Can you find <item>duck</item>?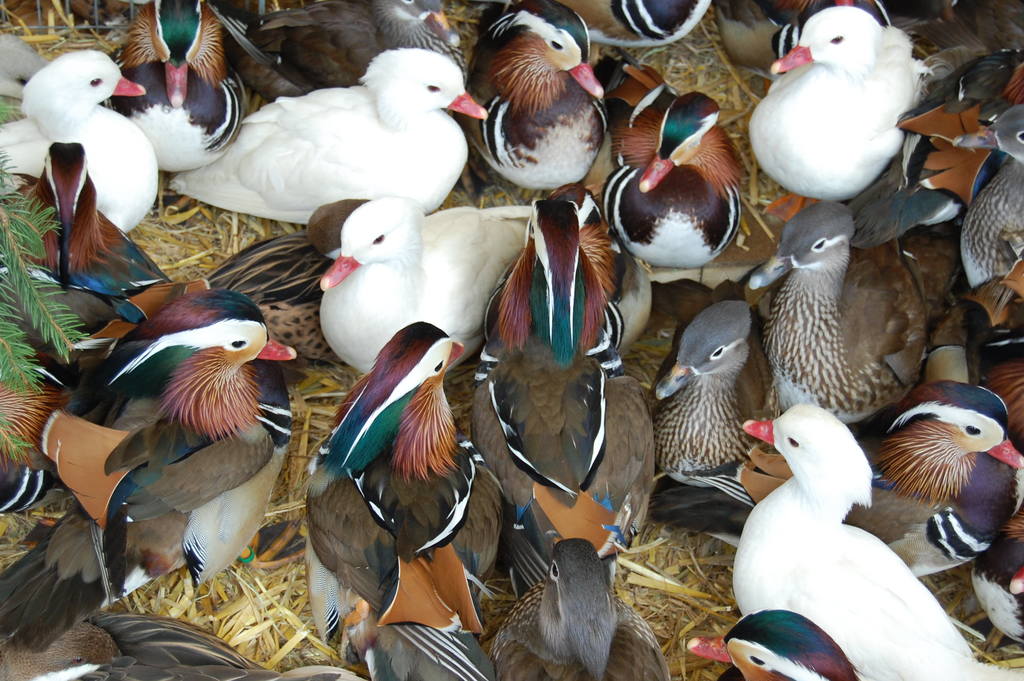
Yes, bounding box: bbox(241, 0, 468, 97).
